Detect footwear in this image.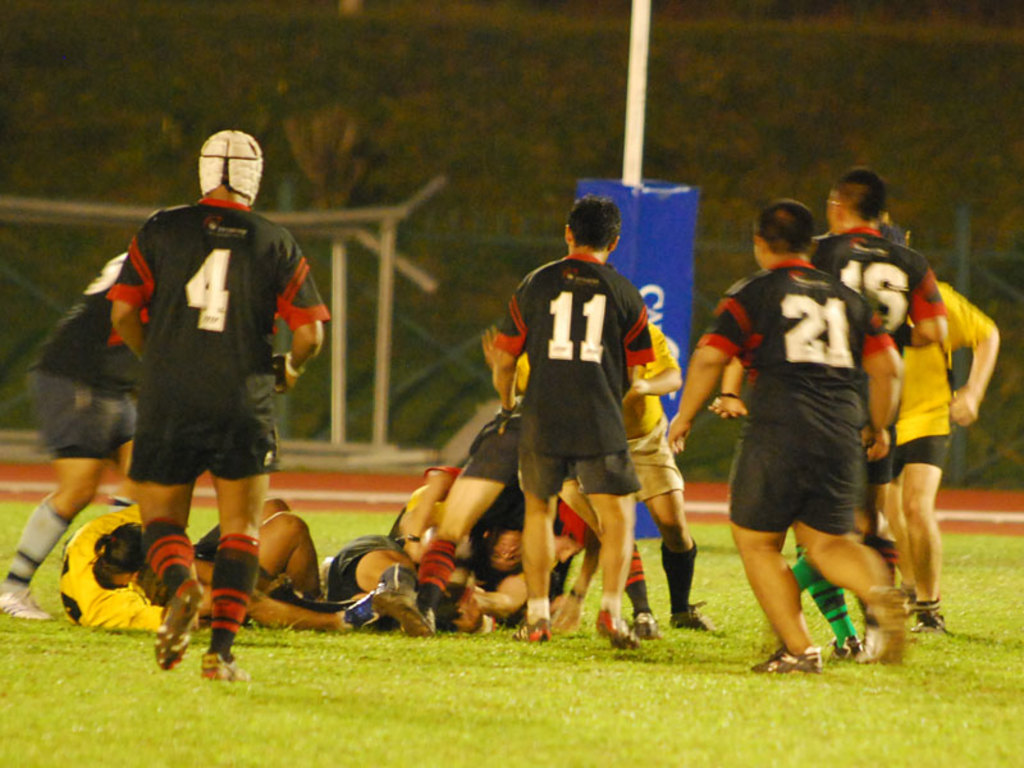
Detection: locate(909, 599, 947, 628).
